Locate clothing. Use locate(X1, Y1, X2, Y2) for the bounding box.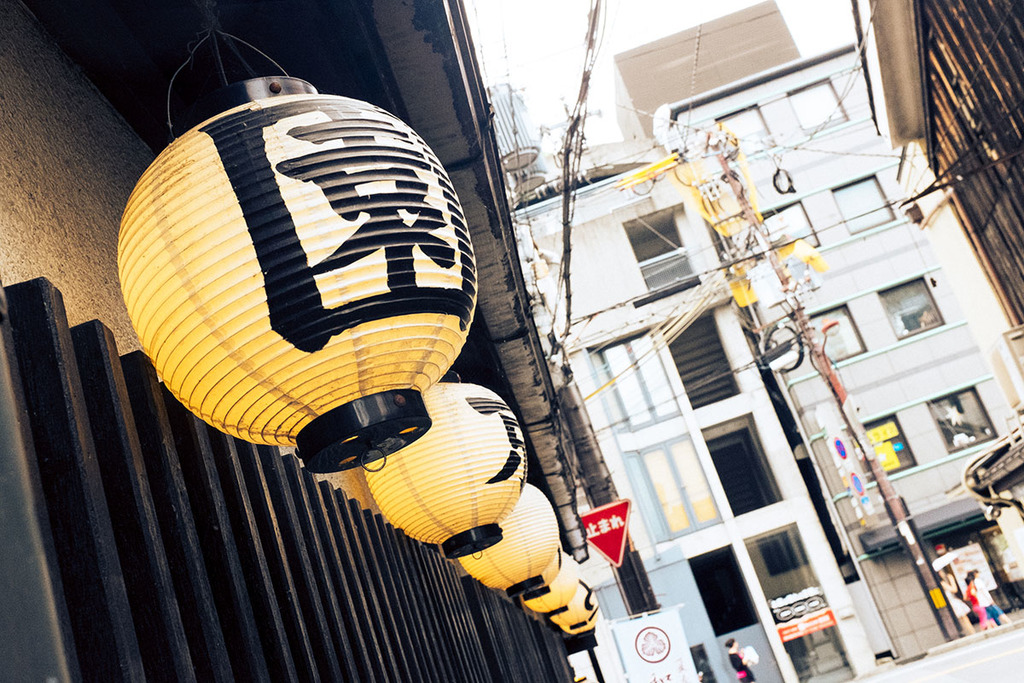
locate(727, 652, 756, 682).
